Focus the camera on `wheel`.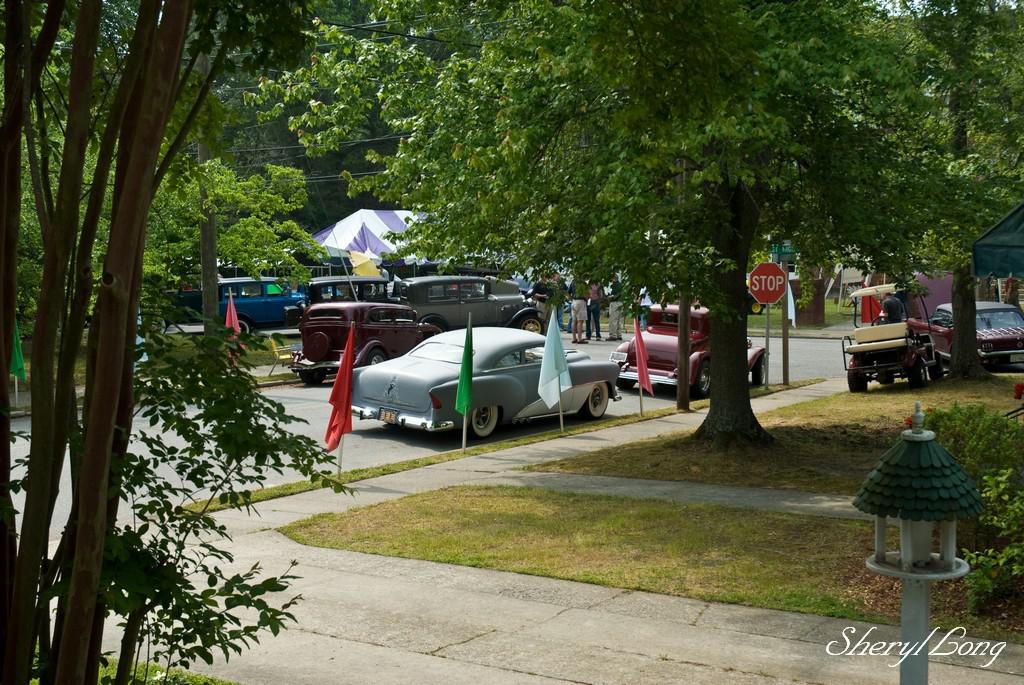
Focus region: {"x1": 911, "y1": 358, "x2": 929, "y2": 386}.
